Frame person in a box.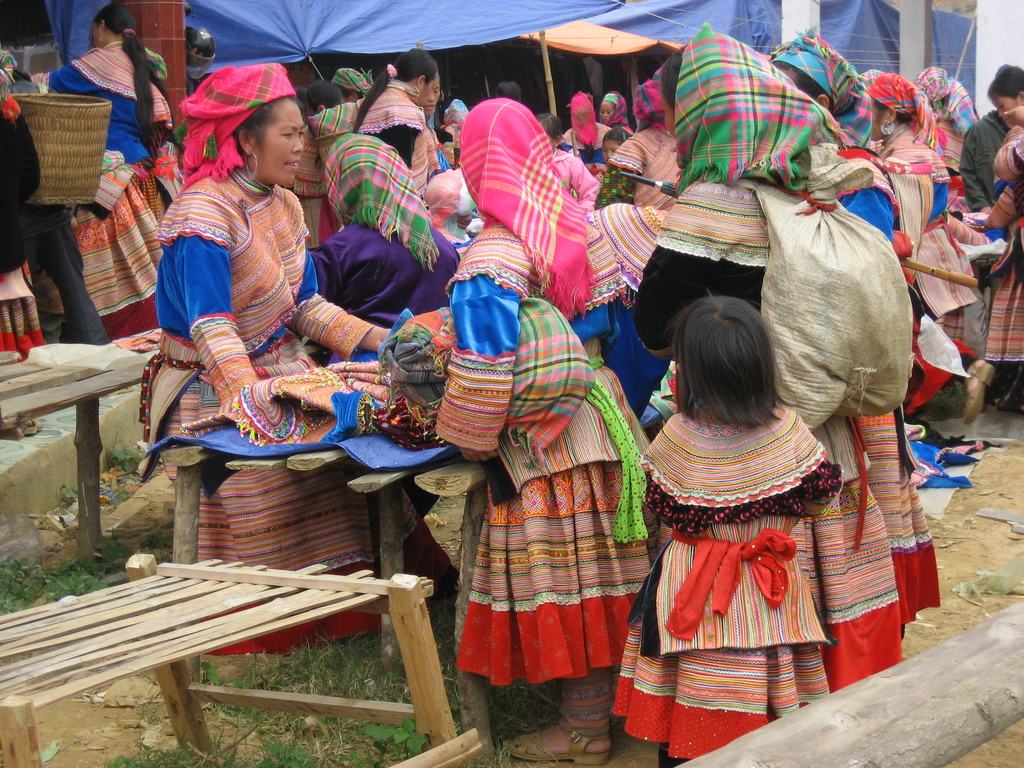
[853,65,991,421].
